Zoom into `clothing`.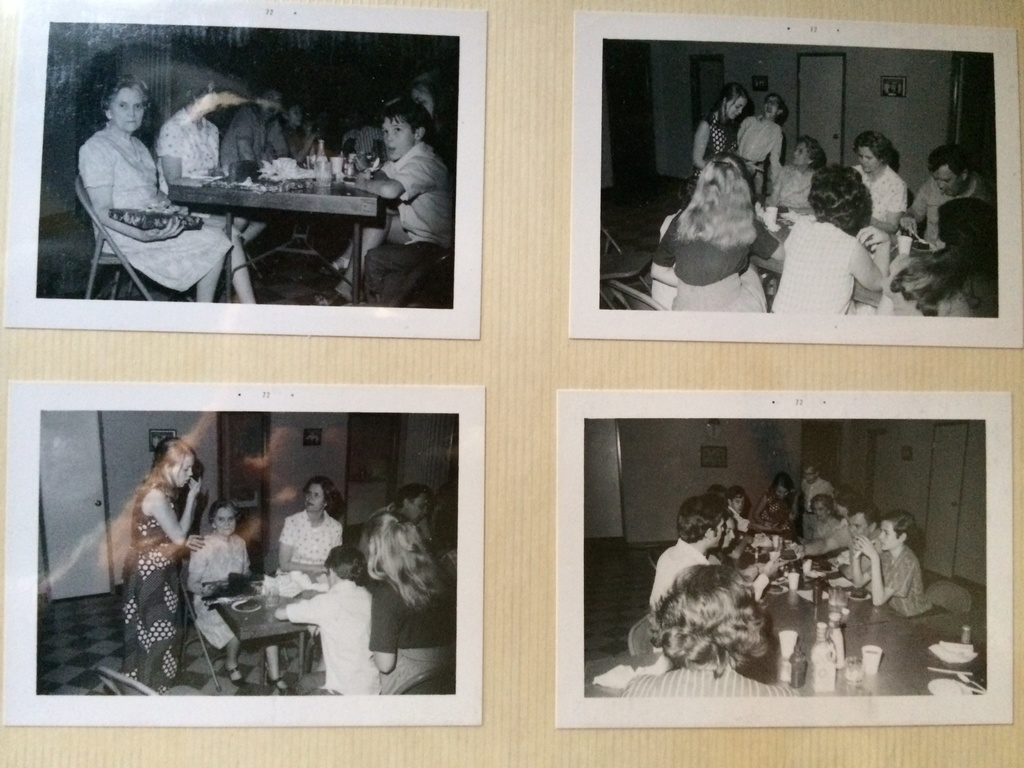
Zoom target: bbox(623, 661, 804, 708).
